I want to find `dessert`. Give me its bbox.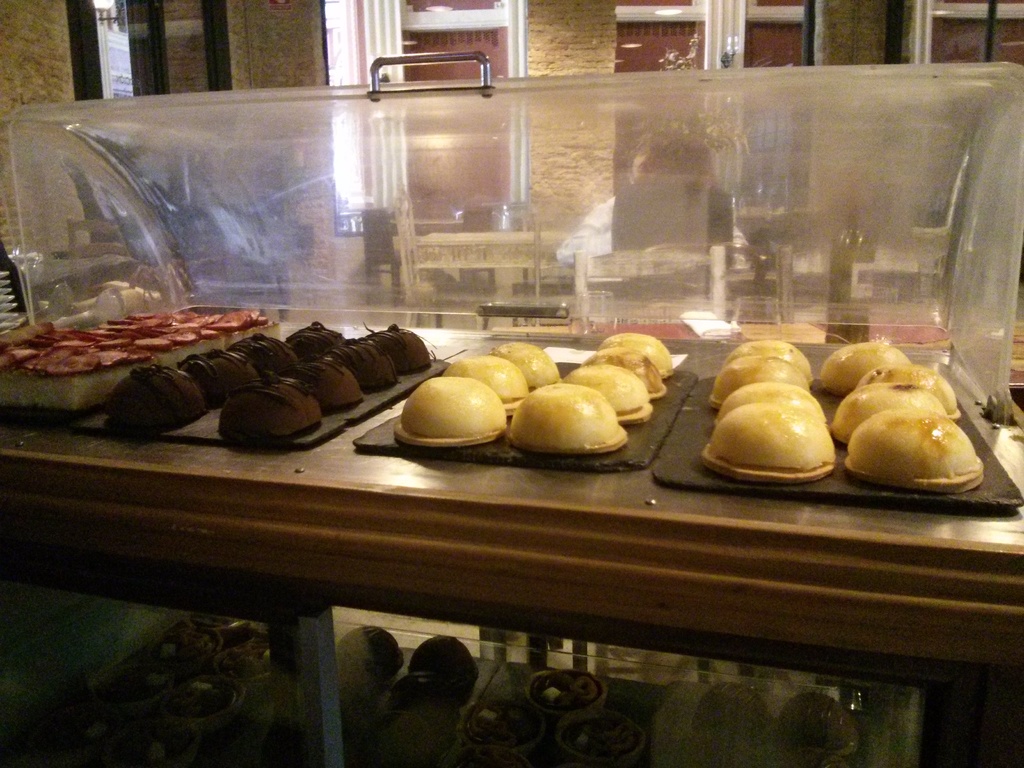
1 306 266 410.
